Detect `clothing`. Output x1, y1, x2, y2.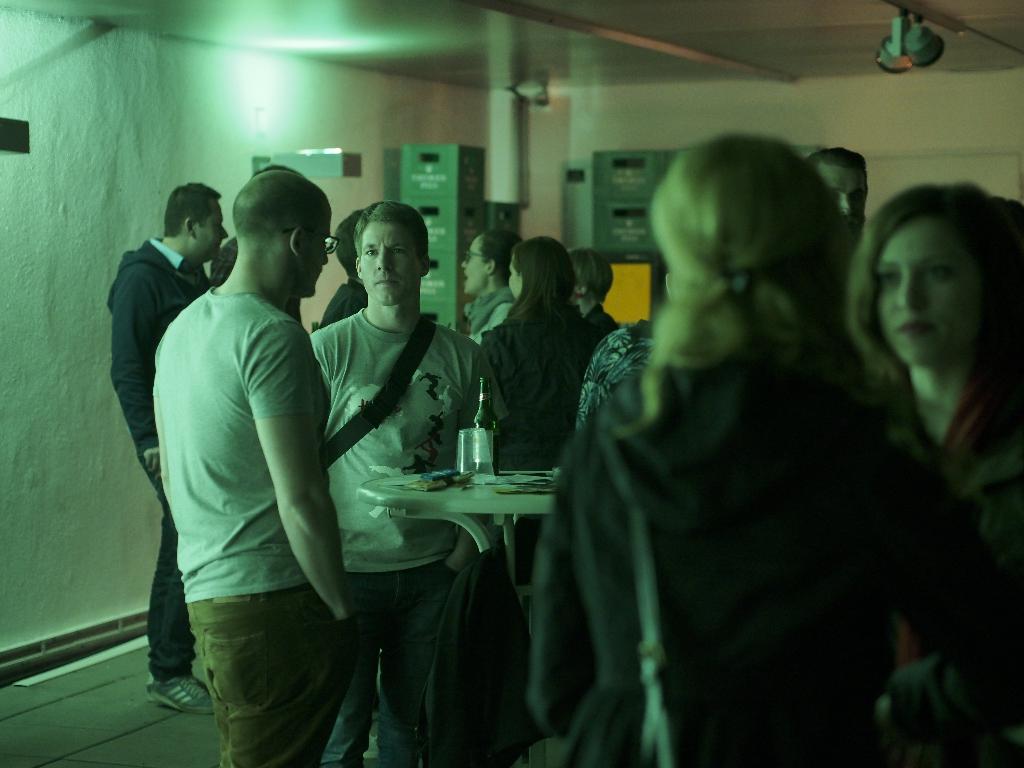
310, 308, 493, 764.
